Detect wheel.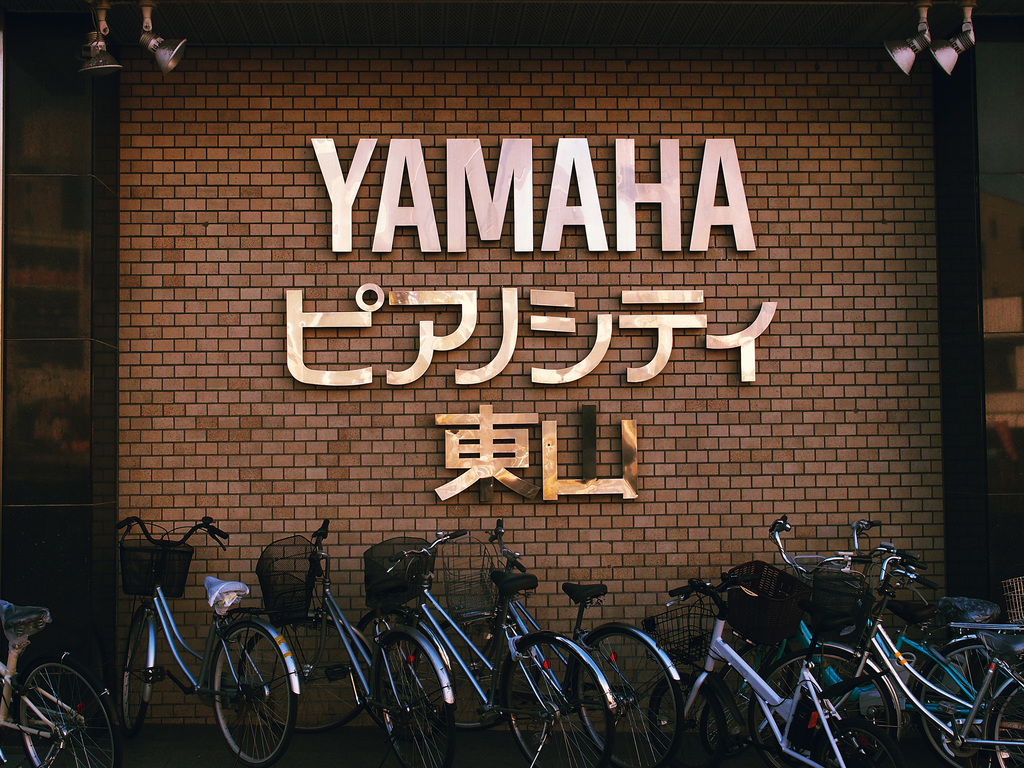
Detected at select_region(913, 639, 1023, 767).
